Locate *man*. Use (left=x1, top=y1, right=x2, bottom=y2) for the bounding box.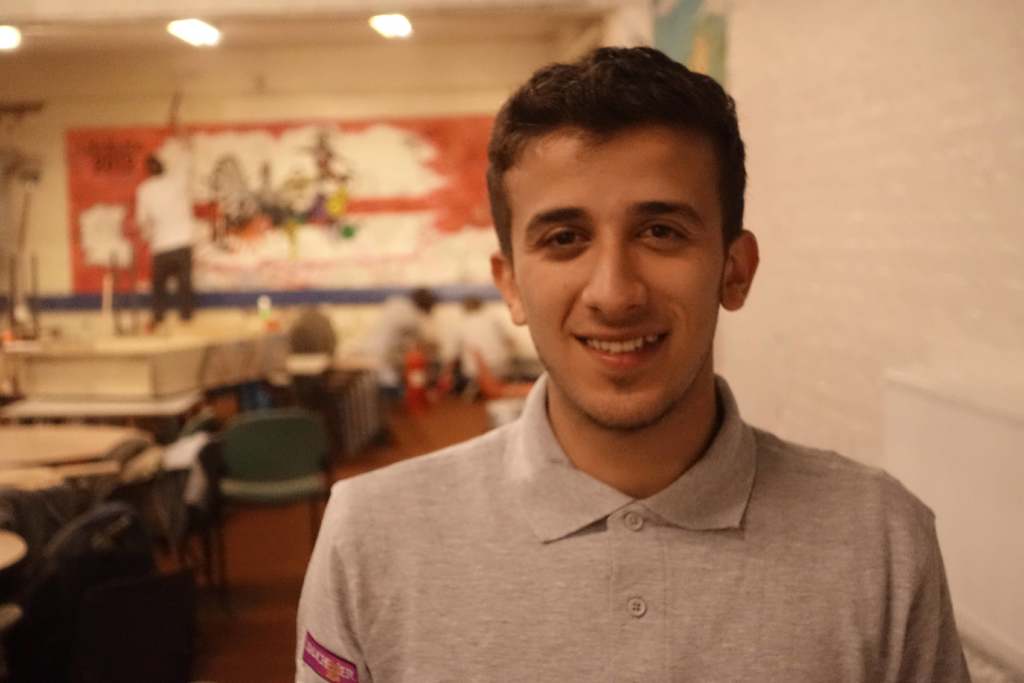
(left=125, top=149, right=199, bottom=337).
